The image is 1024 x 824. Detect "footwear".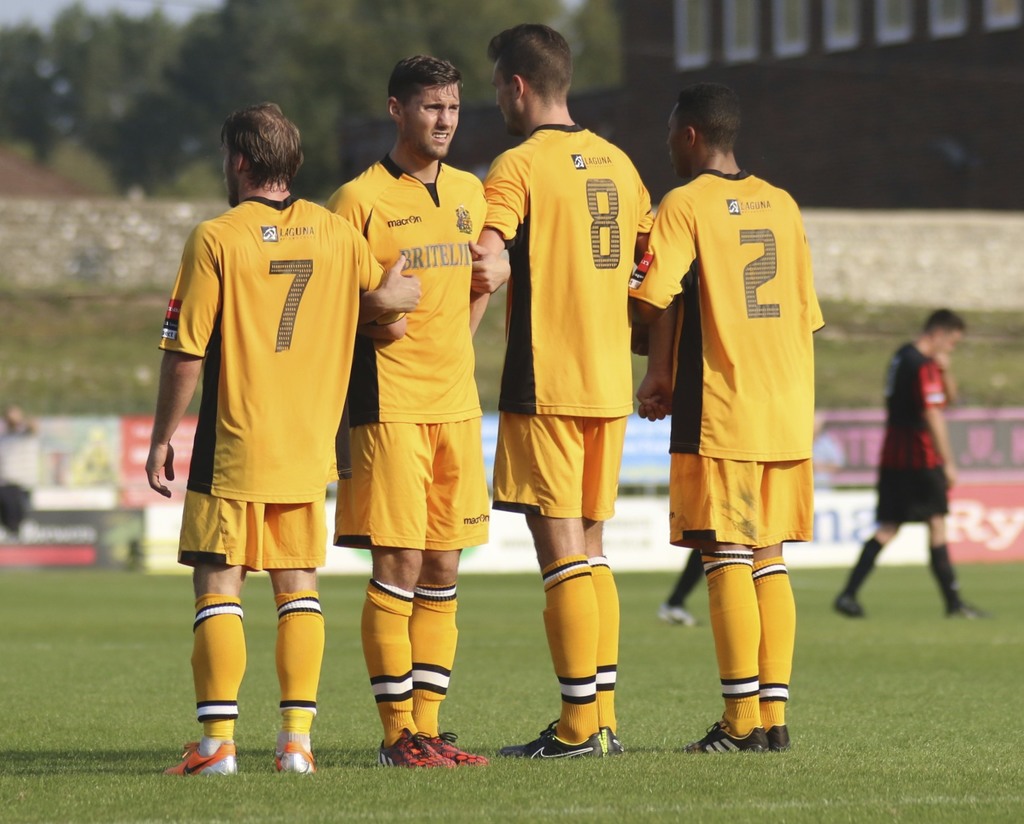
Detection: <region>767, 723, 793, 749</region>.
